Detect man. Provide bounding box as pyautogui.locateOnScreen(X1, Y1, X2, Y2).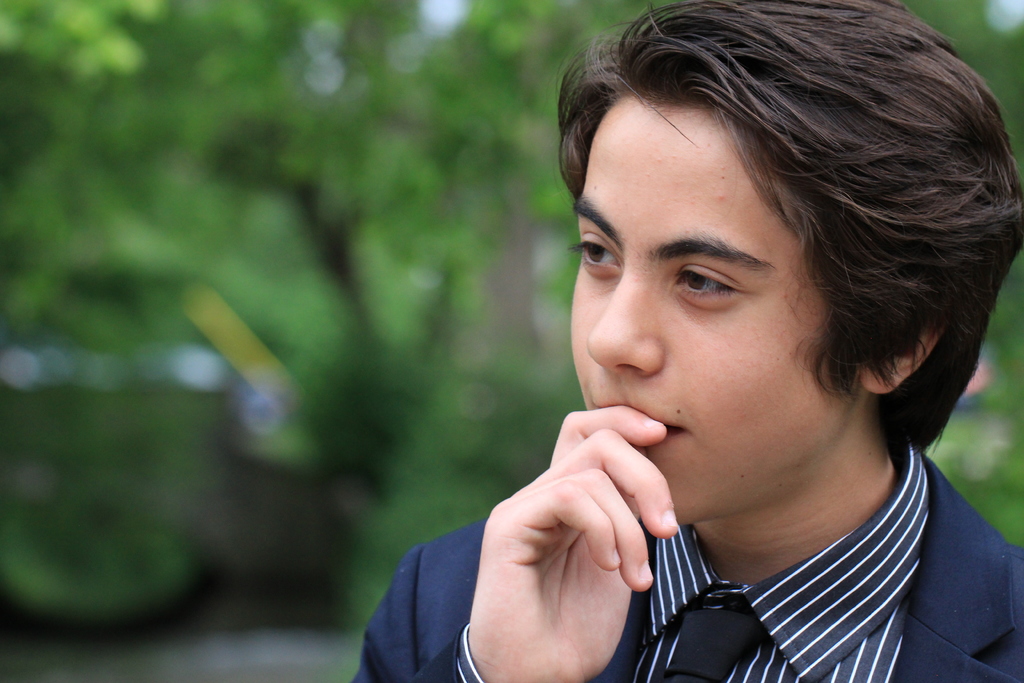
pyautogui.locateOnScreen(355, 53, 1023, 658).
